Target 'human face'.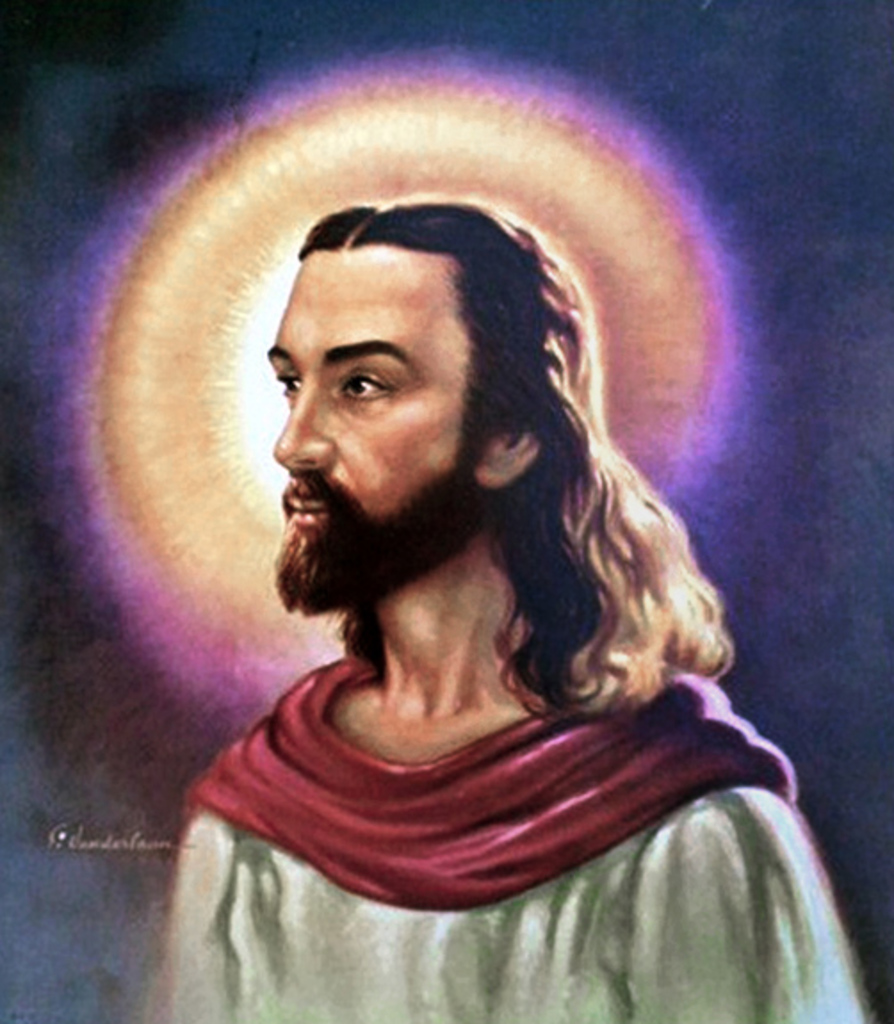
Target region: detection(274, 256, 477, 575).
